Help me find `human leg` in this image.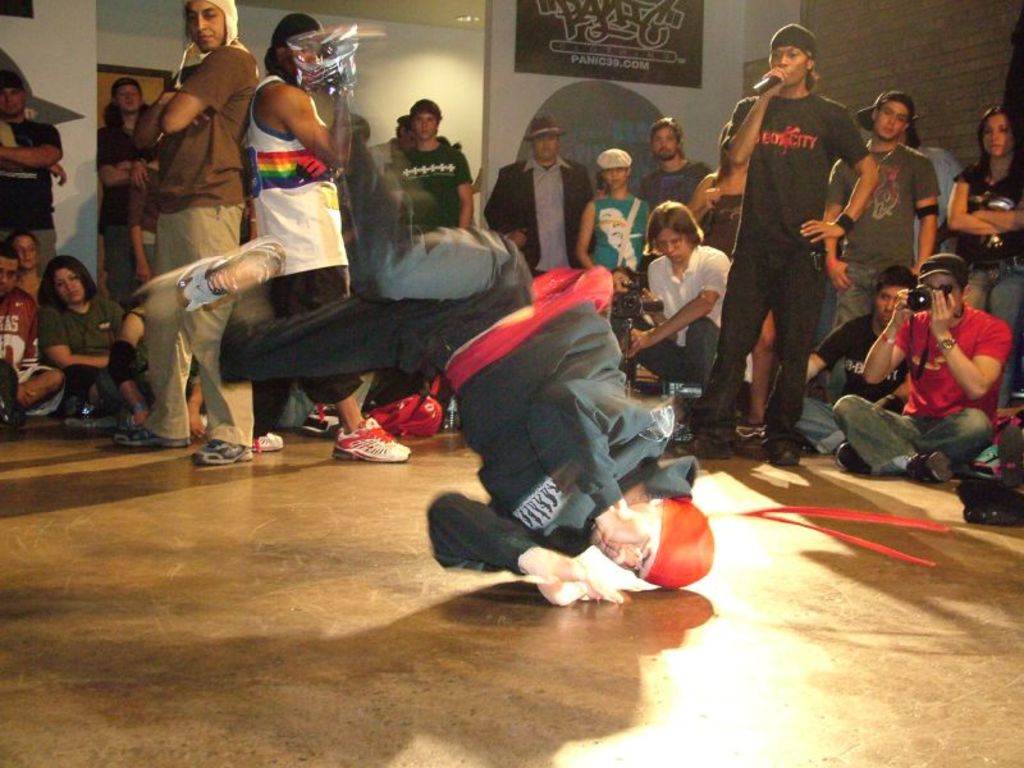
Found it: 986:264:1023:399.
